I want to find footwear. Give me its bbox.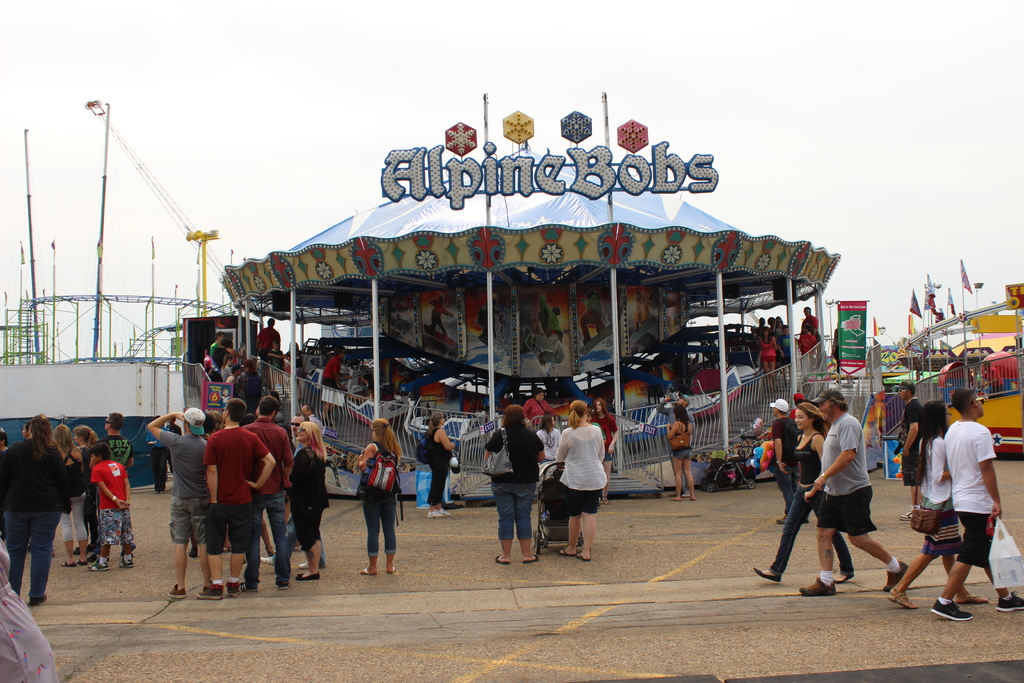
<bbox>300, 558, 308, 570</bbox>.
